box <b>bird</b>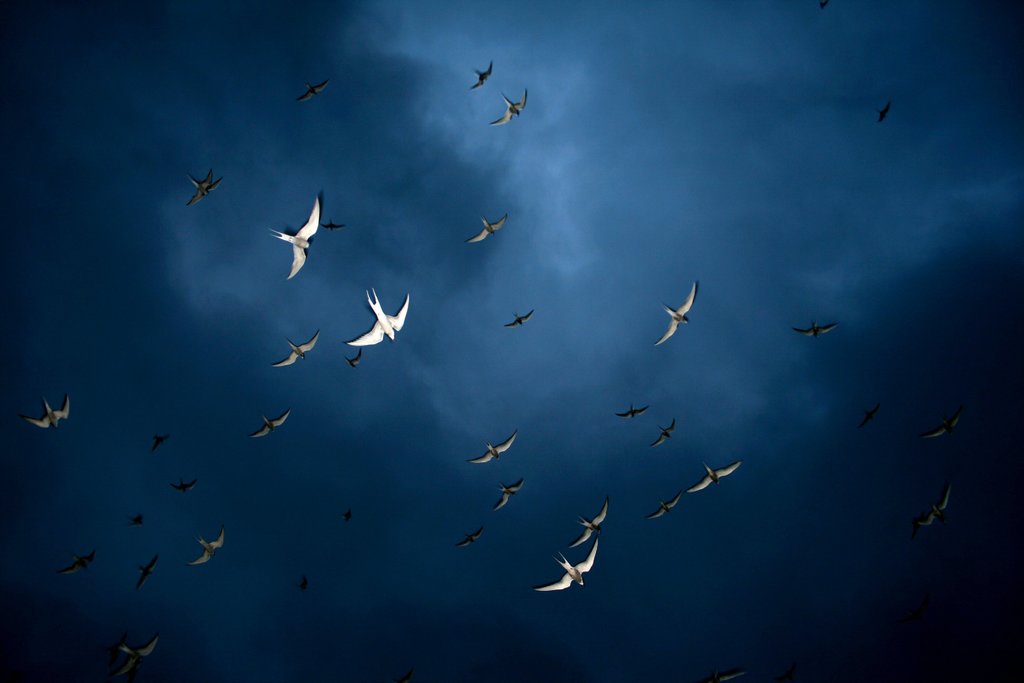
detection(342, 504, 351, 524)
